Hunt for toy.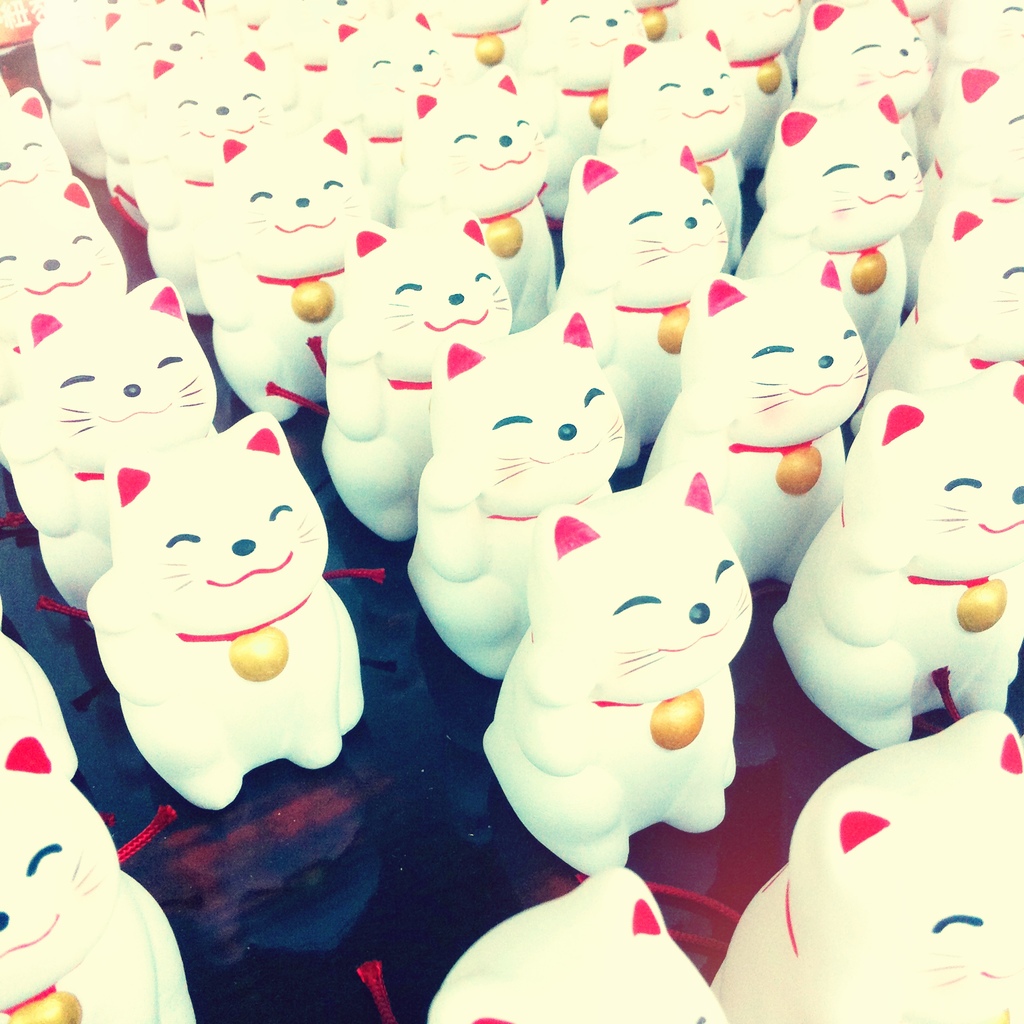
Hunted down at bbox=(84, 408, 364, 812).
